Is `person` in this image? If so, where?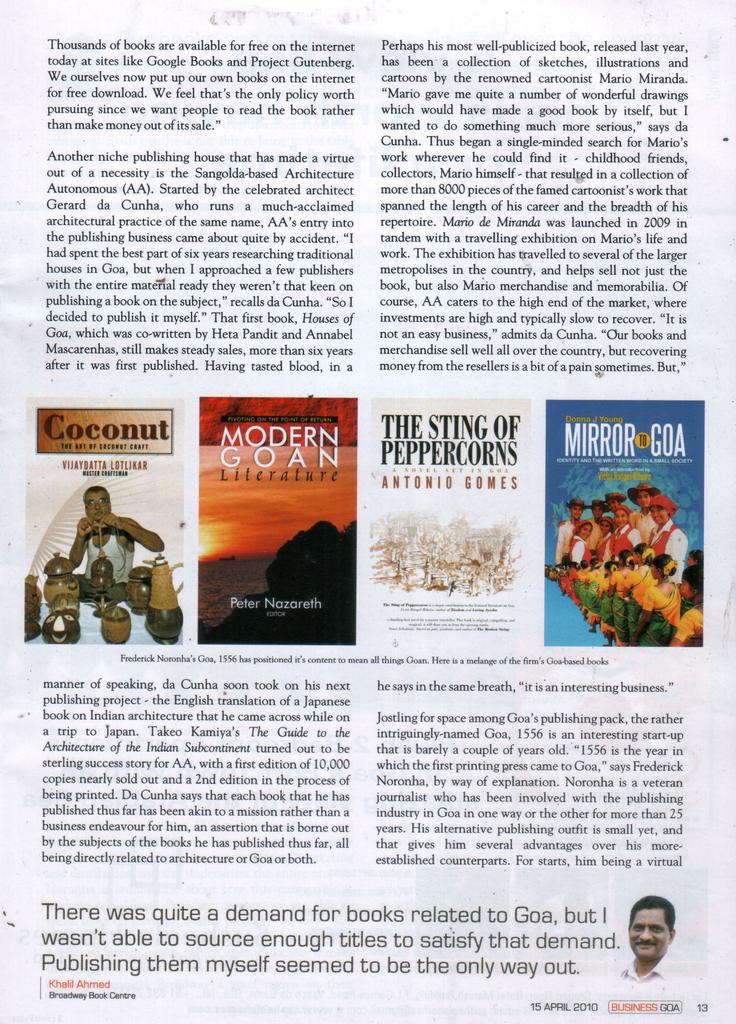
Yes, at 650:490:693:591.
